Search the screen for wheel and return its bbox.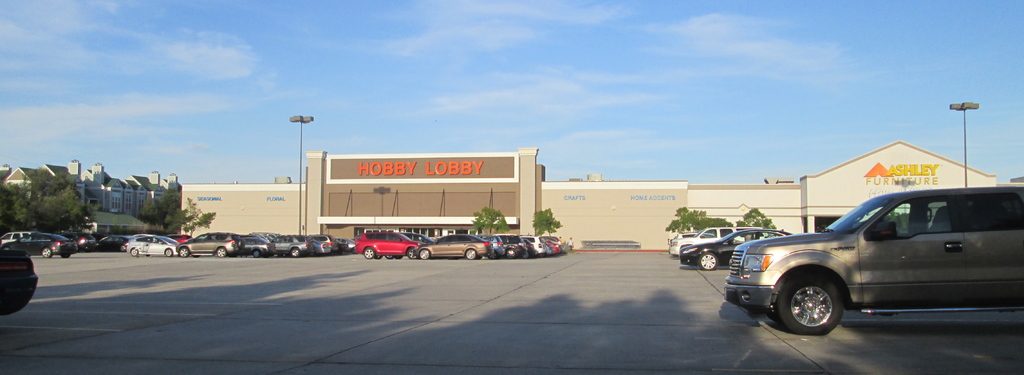
Found: (x1=486, y1=251, x2=496, y2=258).
